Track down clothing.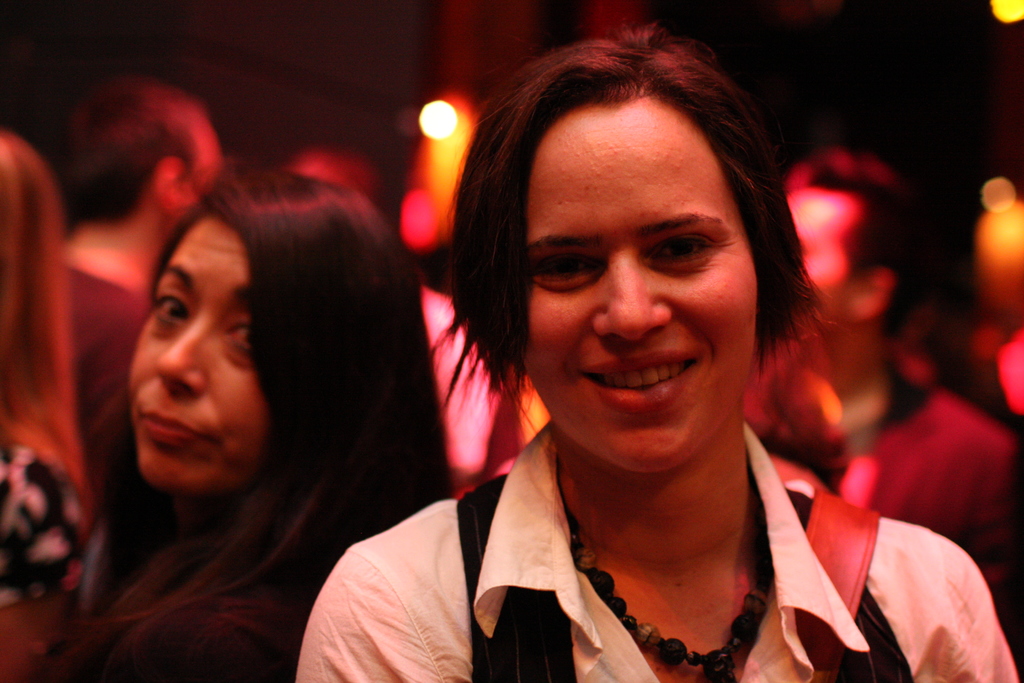
Tracked to 61,265,142,506.
